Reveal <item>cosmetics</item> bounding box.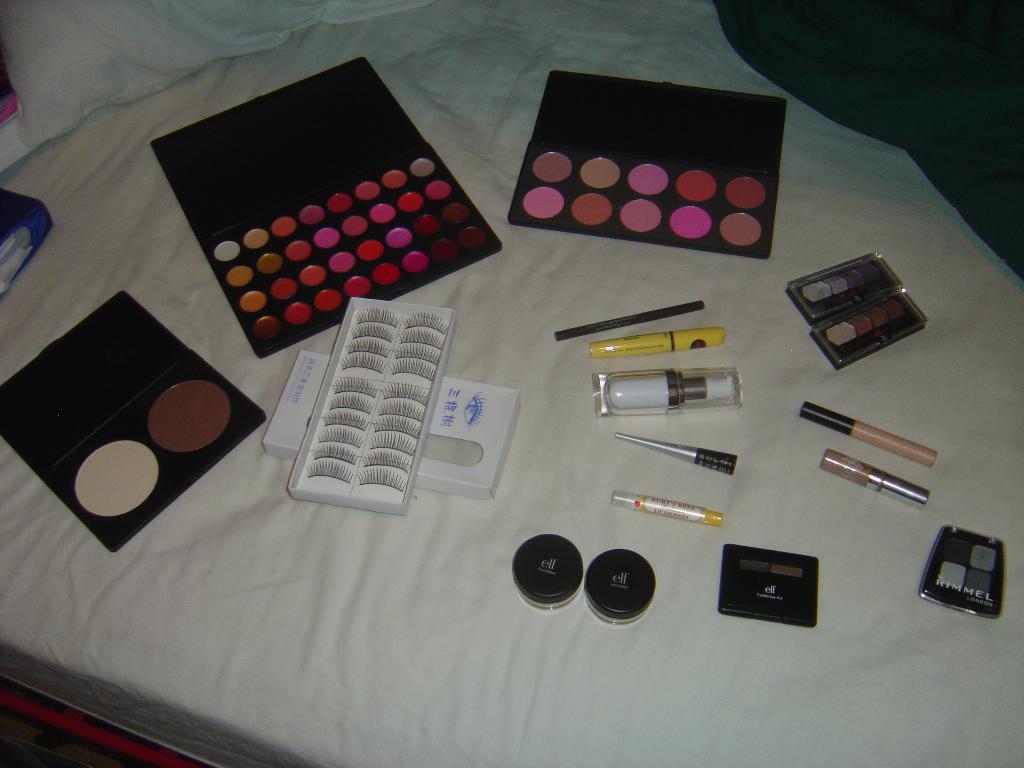
Revealed: l=254, t=312, r=279, b=340.
